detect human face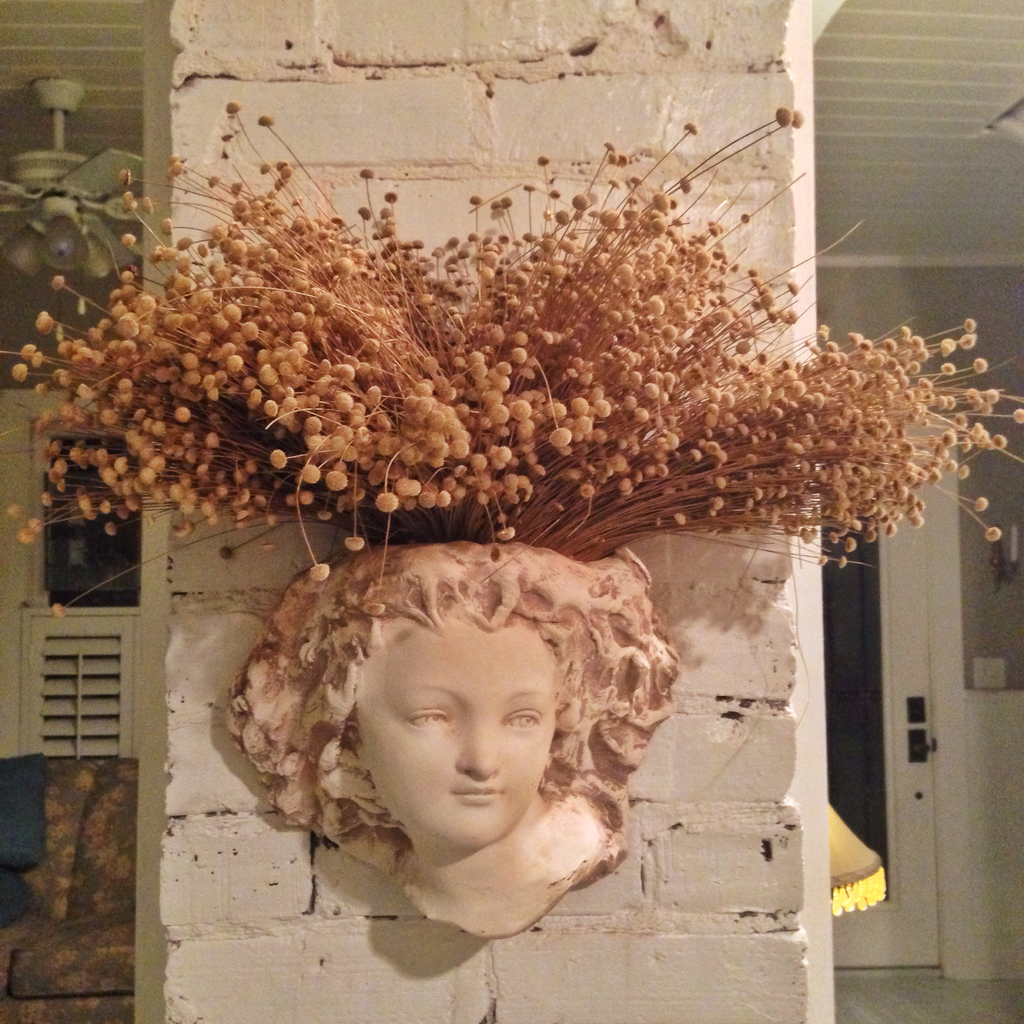
(350,617,551,843)
